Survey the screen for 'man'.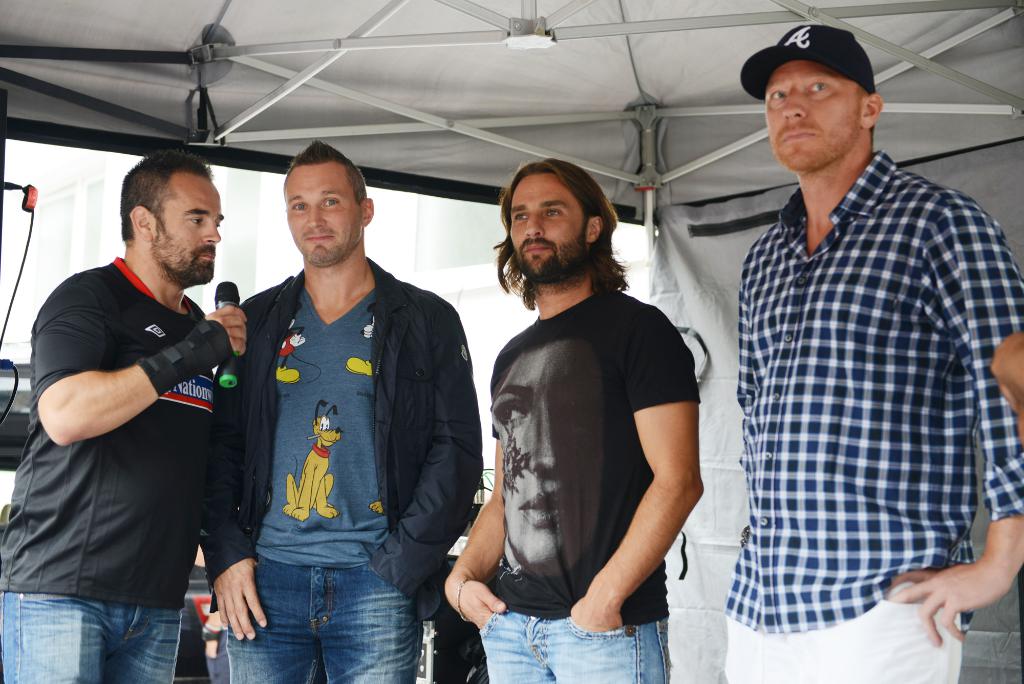
Survey found: crop(444, 158, 701, 683).
